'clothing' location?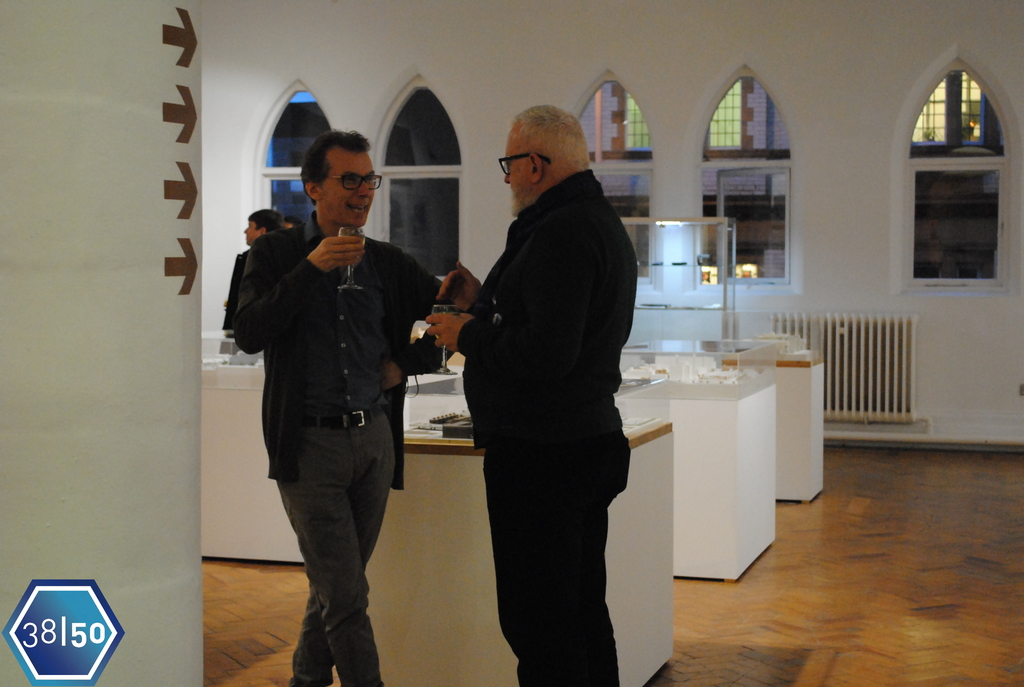
{"x1": 218, "y1": 249, "x2": 250, "y2": 354}
